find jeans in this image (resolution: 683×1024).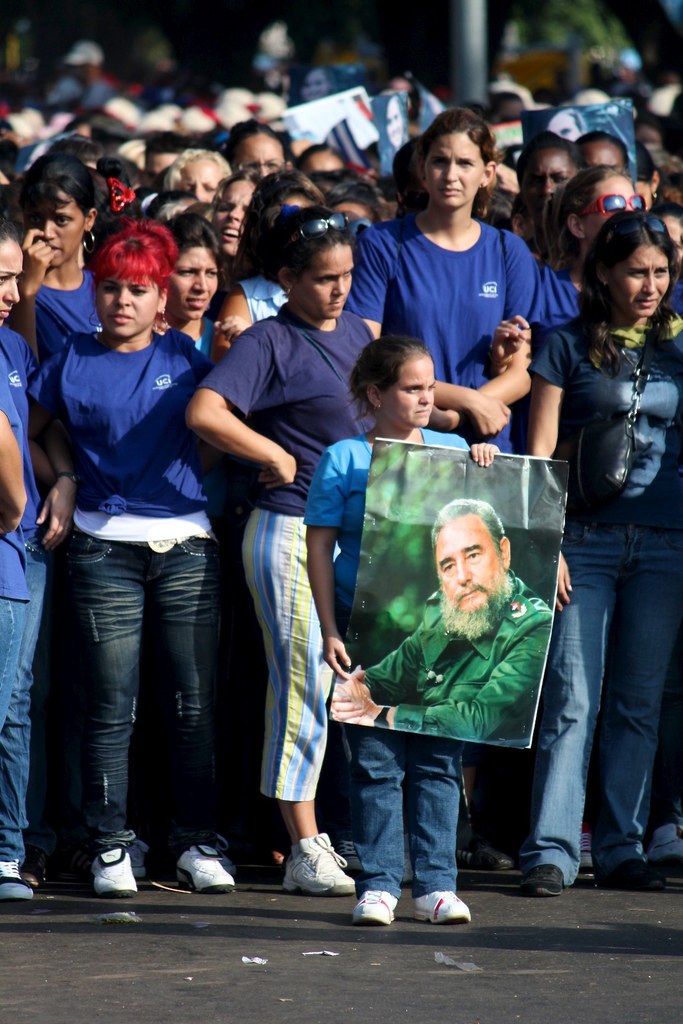
518,525,682,874.
